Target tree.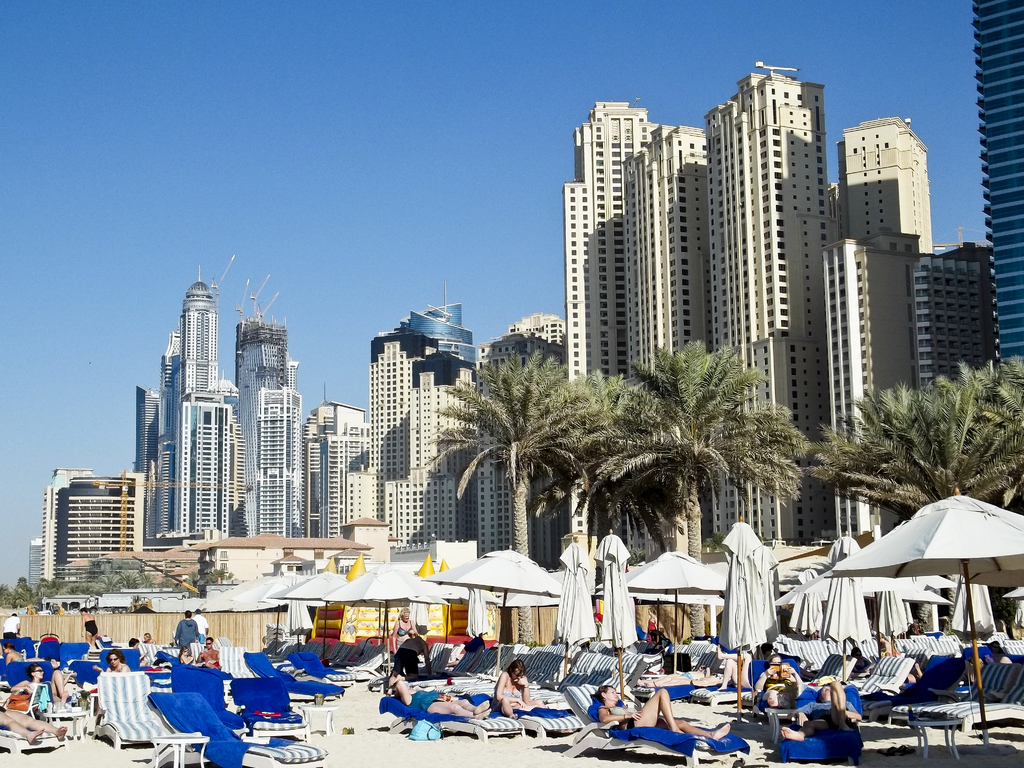
Target region: [x1=412, y1=334, x2=806, y2=585].
